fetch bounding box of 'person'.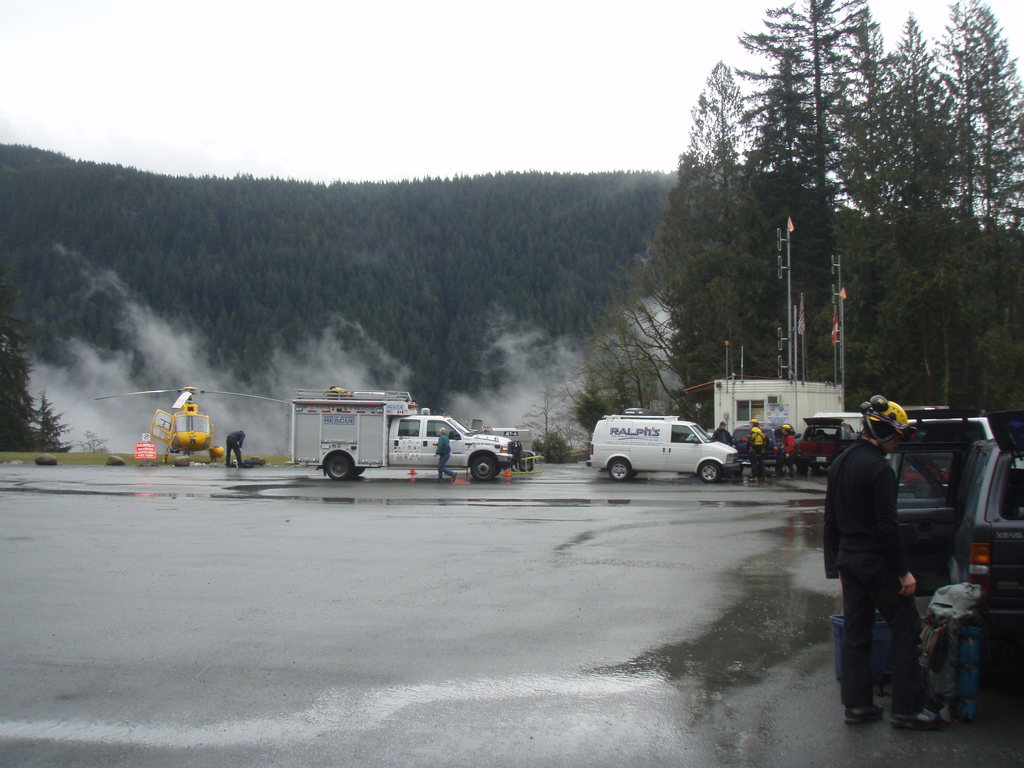
Bbox: 710/422/733/444.
